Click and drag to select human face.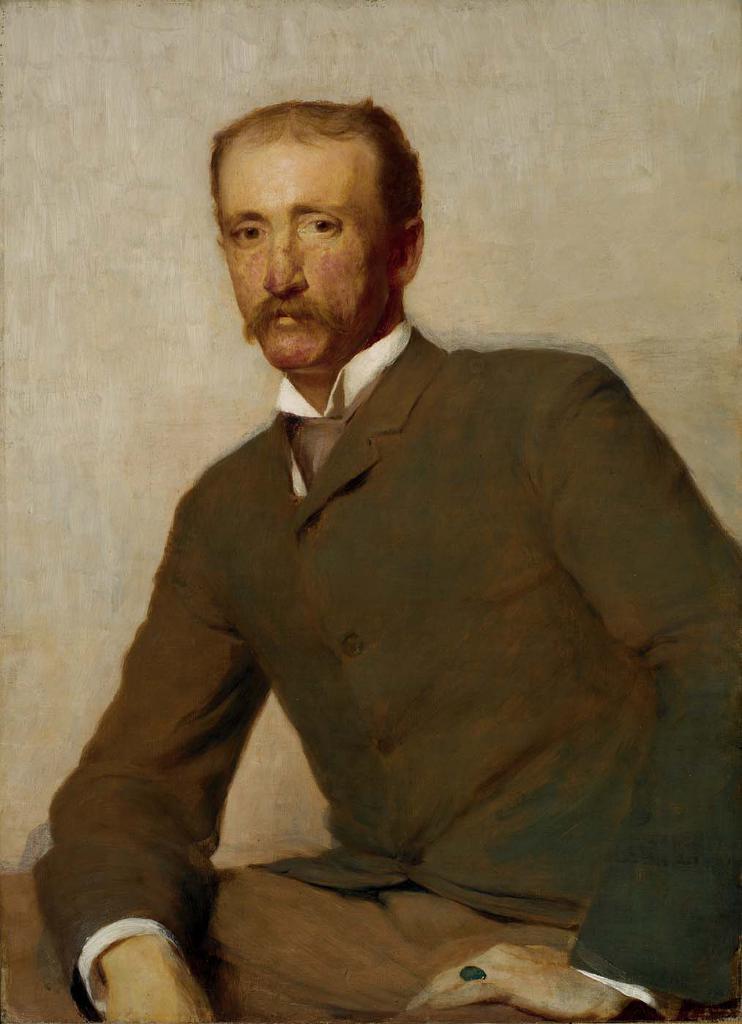
Selection: Rect(215, 166, 377, 372).
